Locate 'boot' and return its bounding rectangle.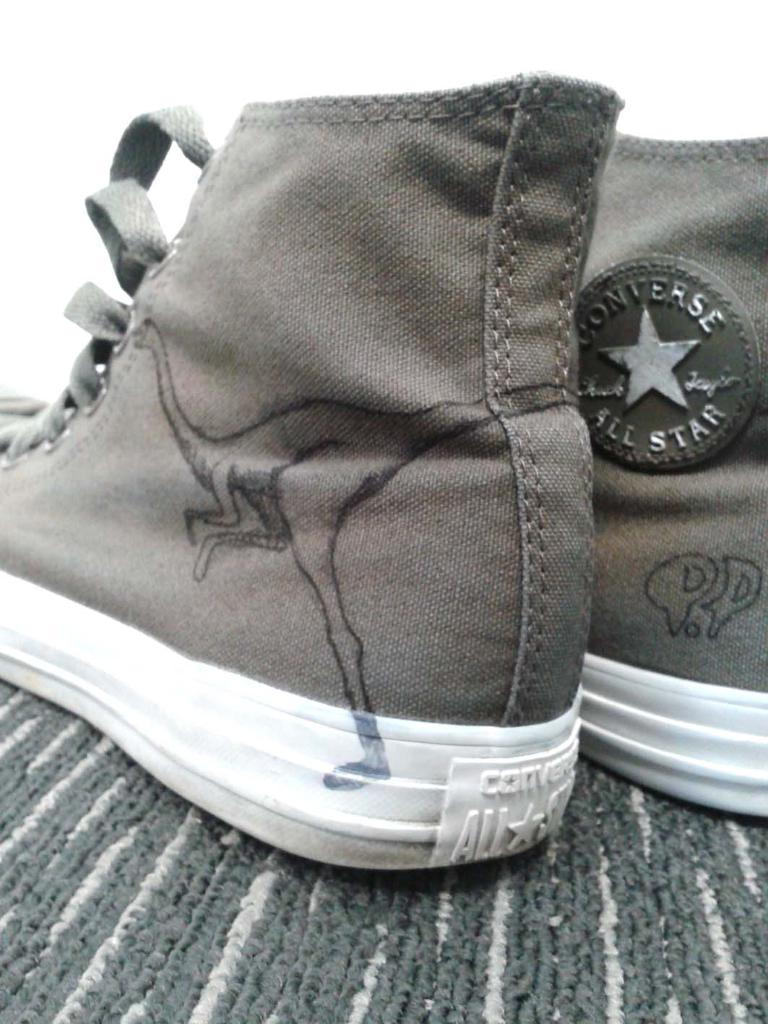
<bbox>7, 50, 687, 876</bbox>.
